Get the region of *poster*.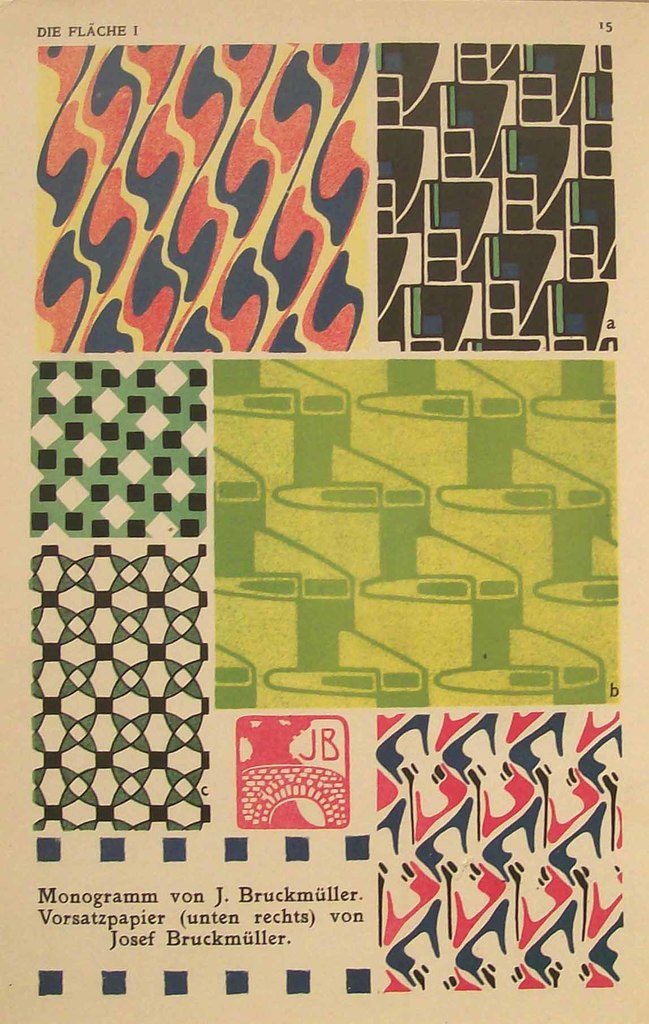
bbox(0, 0, 648, 1023).
